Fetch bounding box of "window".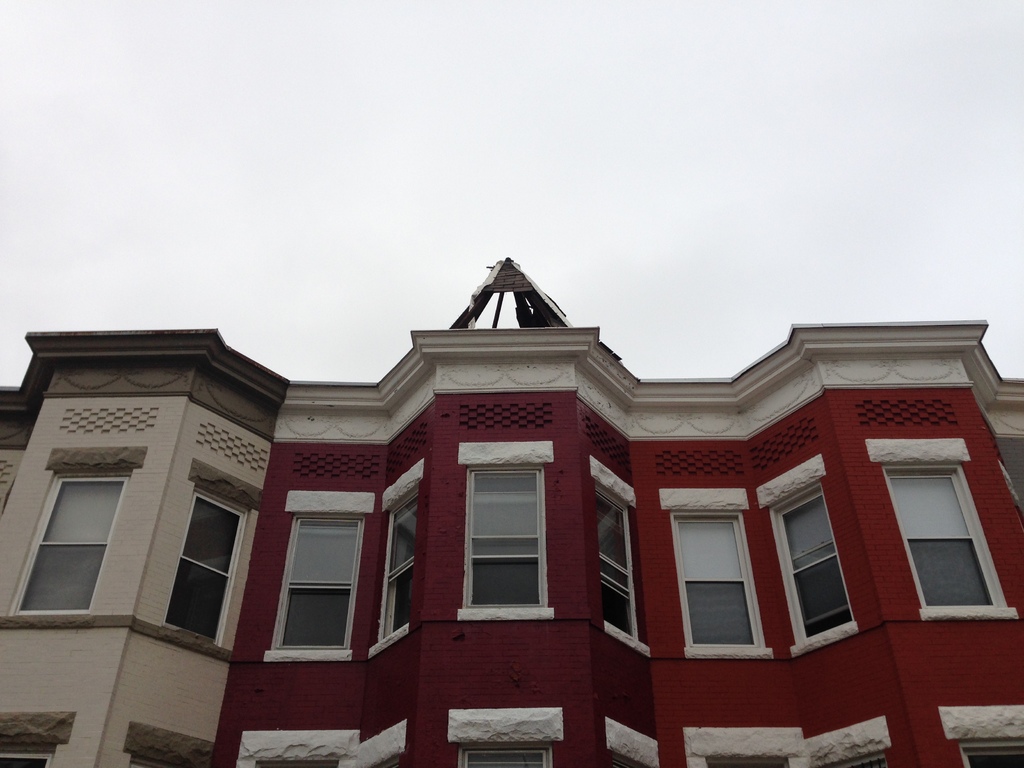
Bbox: left=463, top=748, right=547, bottom=767.
